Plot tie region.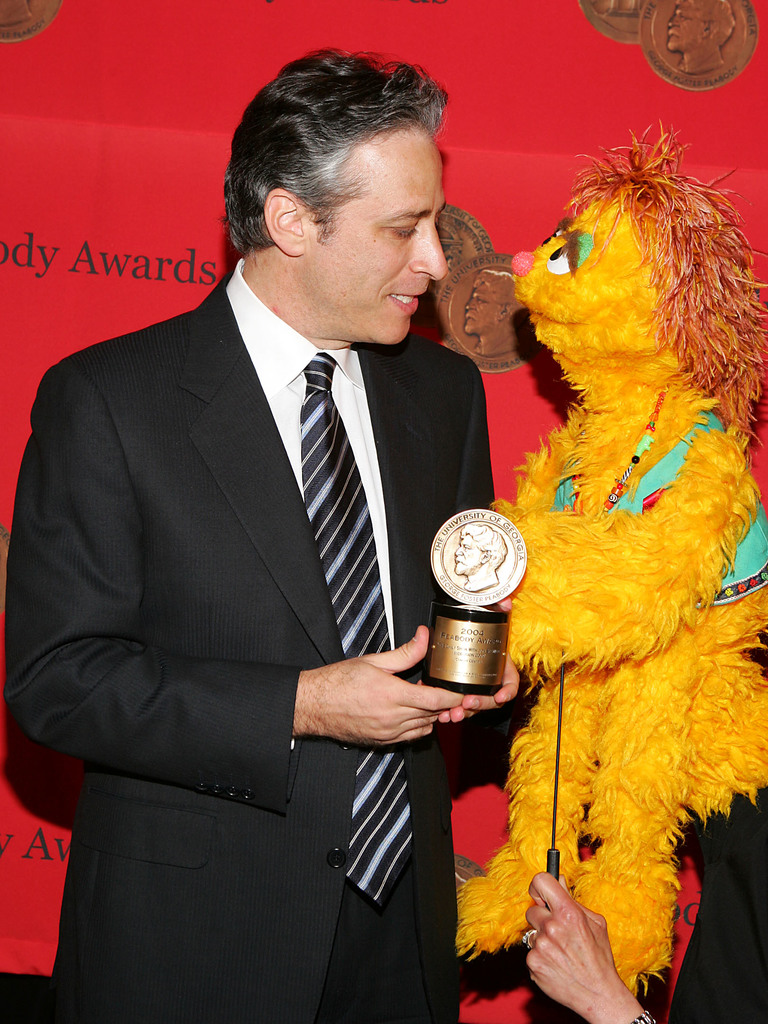
Plotted at <region>302, 346, 413, 903</region>.
